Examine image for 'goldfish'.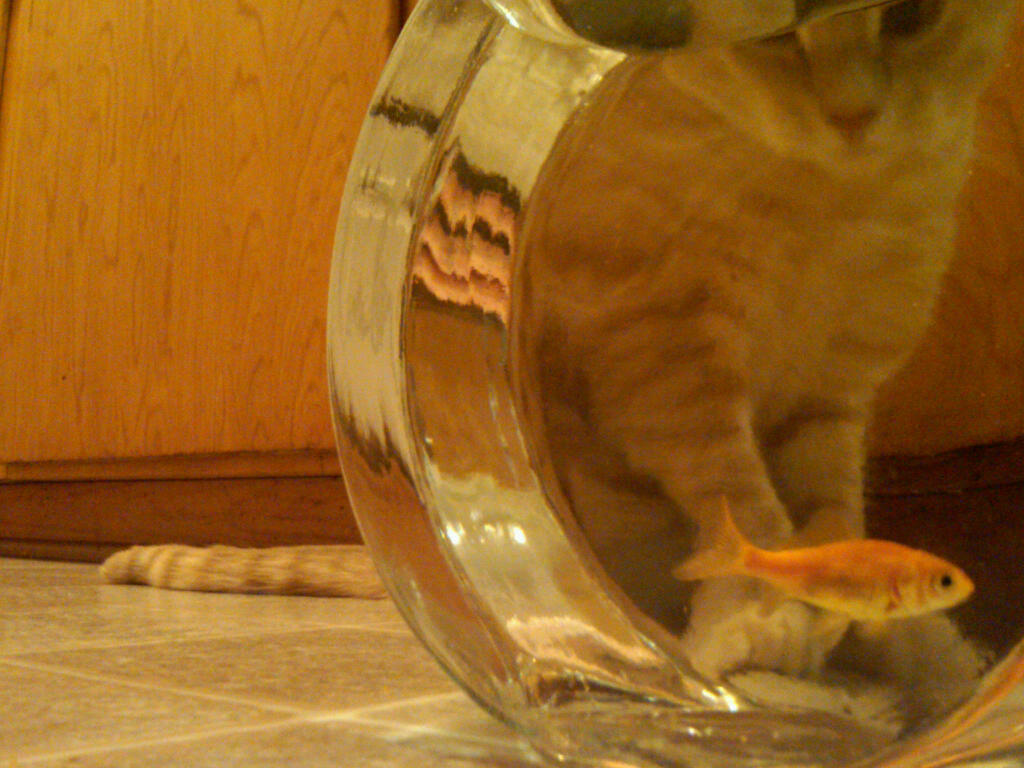
Examination result: crop(630, 512, 945, 643).
